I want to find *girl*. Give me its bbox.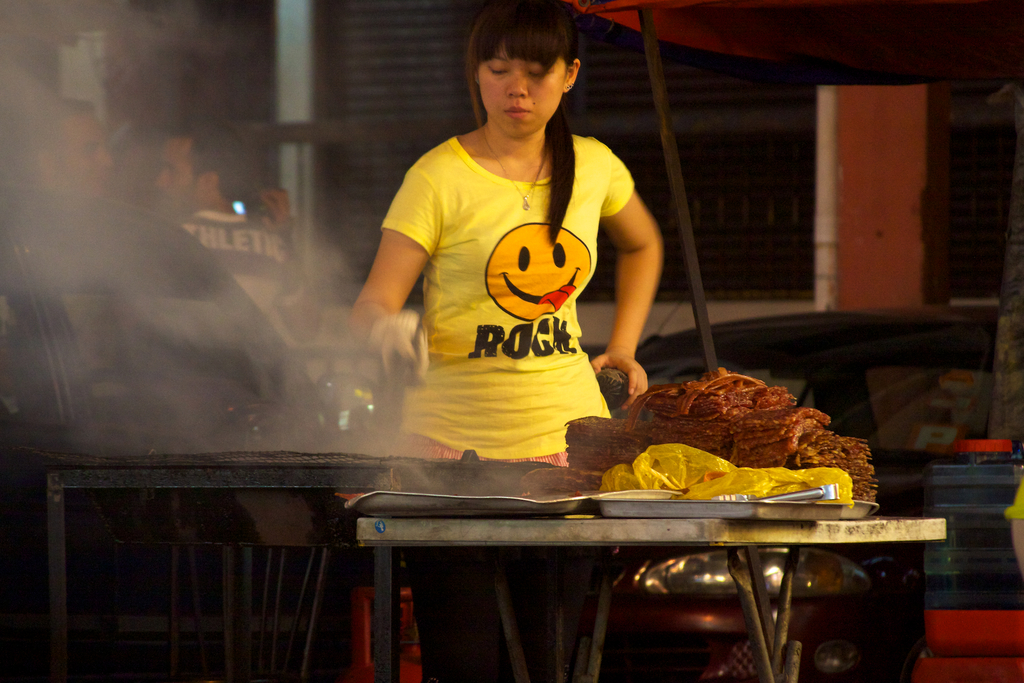
[left=351, top=1, right=660, bottom=473].
